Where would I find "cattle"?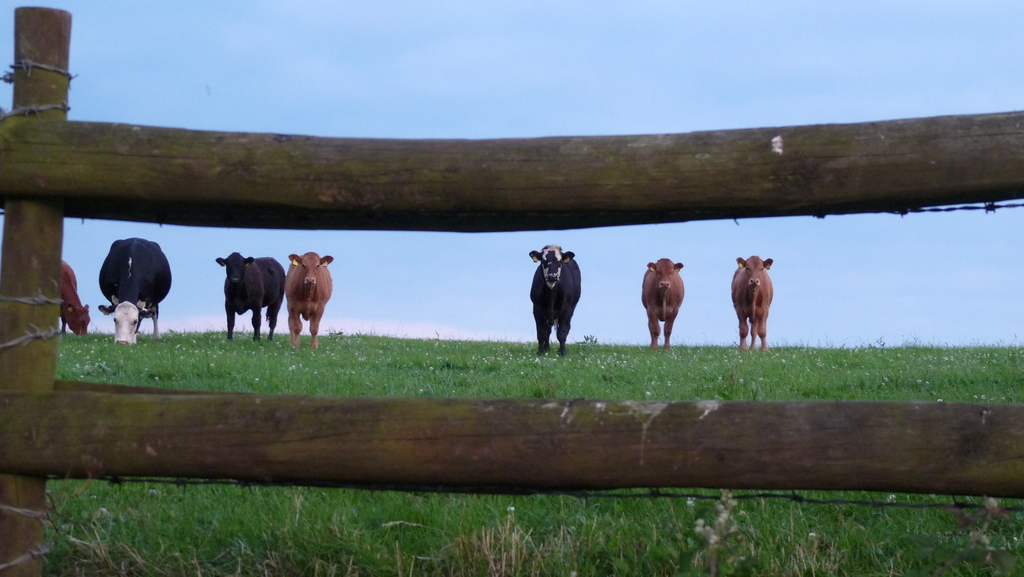
At pyautogui.locateOnScreen(727, 249, 771, 348).
